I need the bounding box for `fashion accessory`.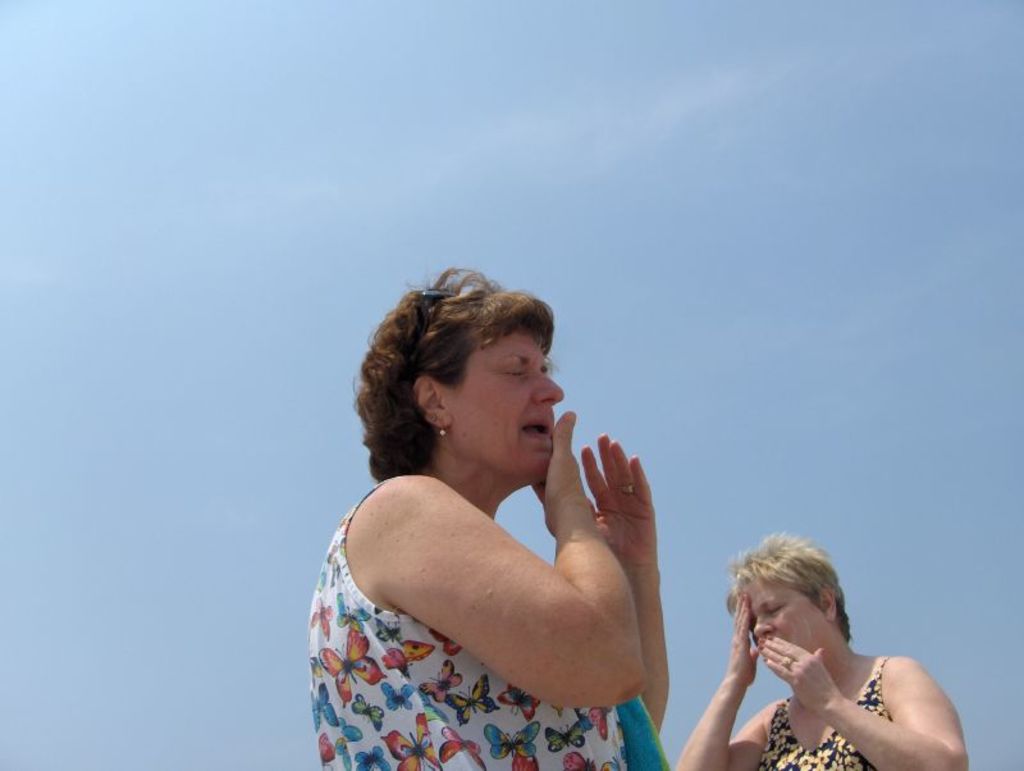
Here it is: bbox=(617, 479, 634, 496).
